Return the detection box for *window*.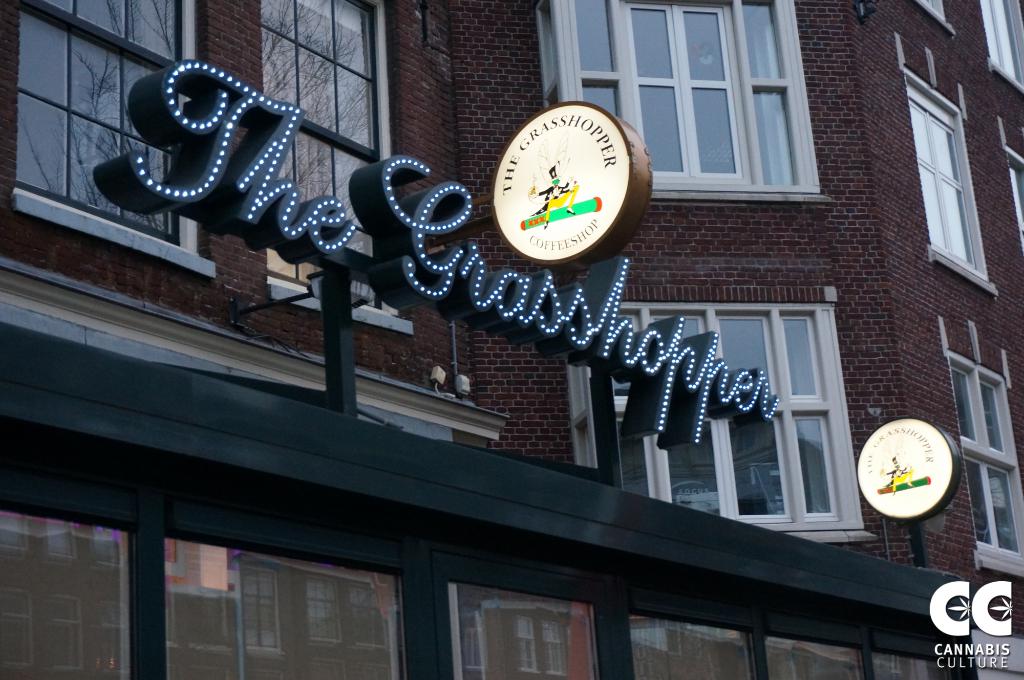
946:351:1023:565.
